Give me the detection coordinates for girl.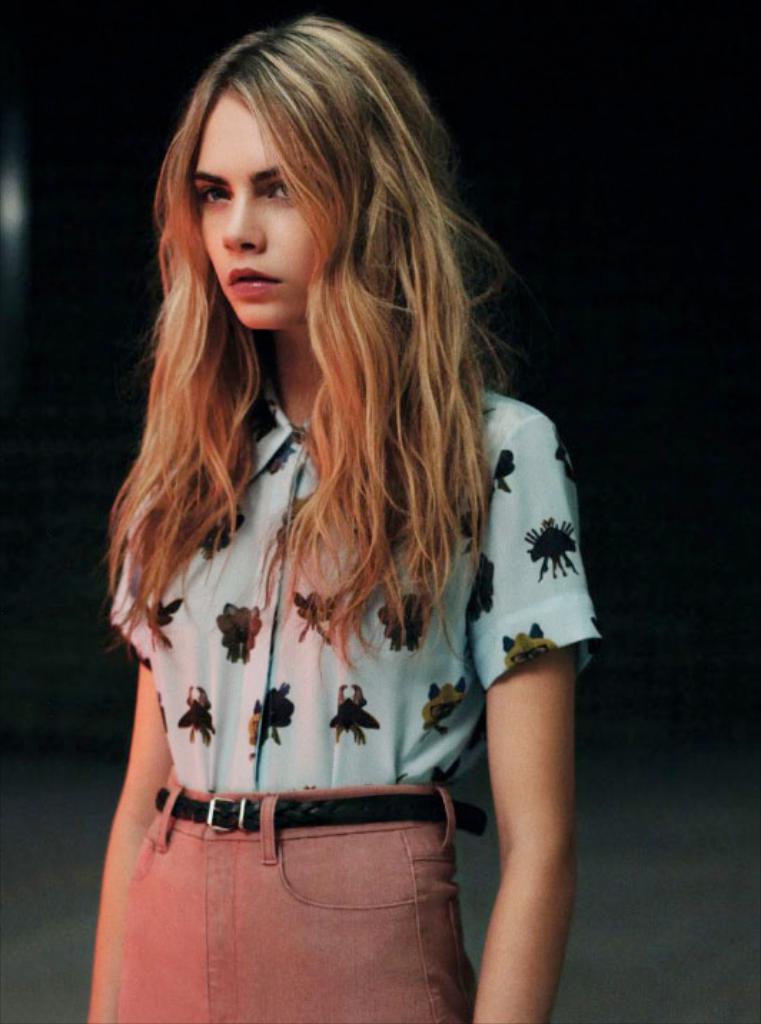
x1=106 y1=19 x2=598 y2=1023.
